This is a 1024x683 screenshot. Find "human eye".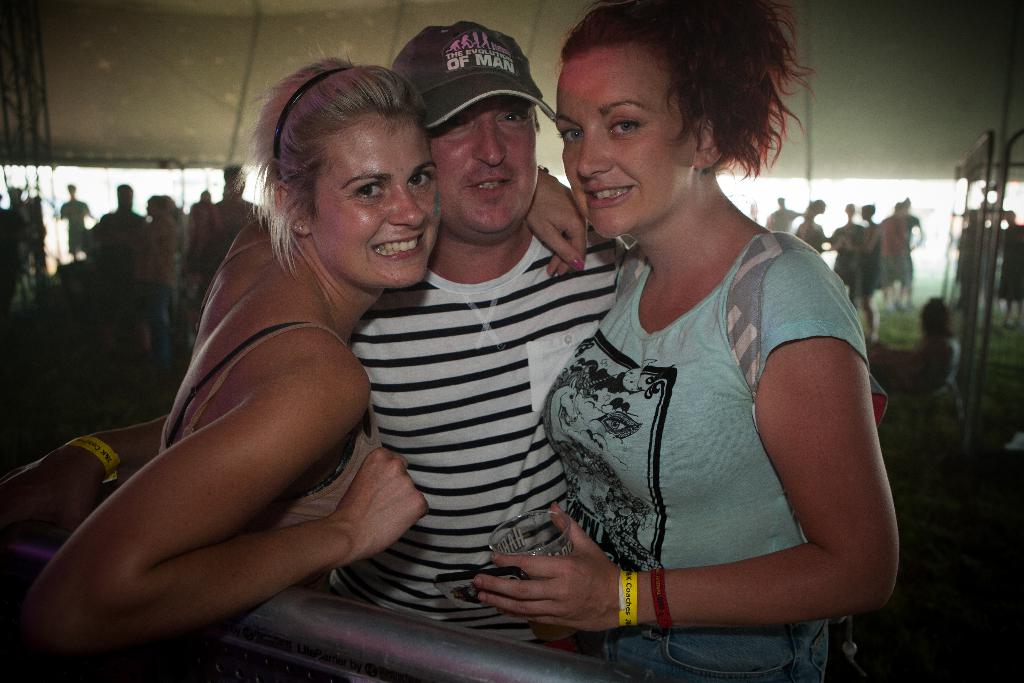
Bounding box: pyautogui.locateOnScreen(500, 102, 527, 127).
